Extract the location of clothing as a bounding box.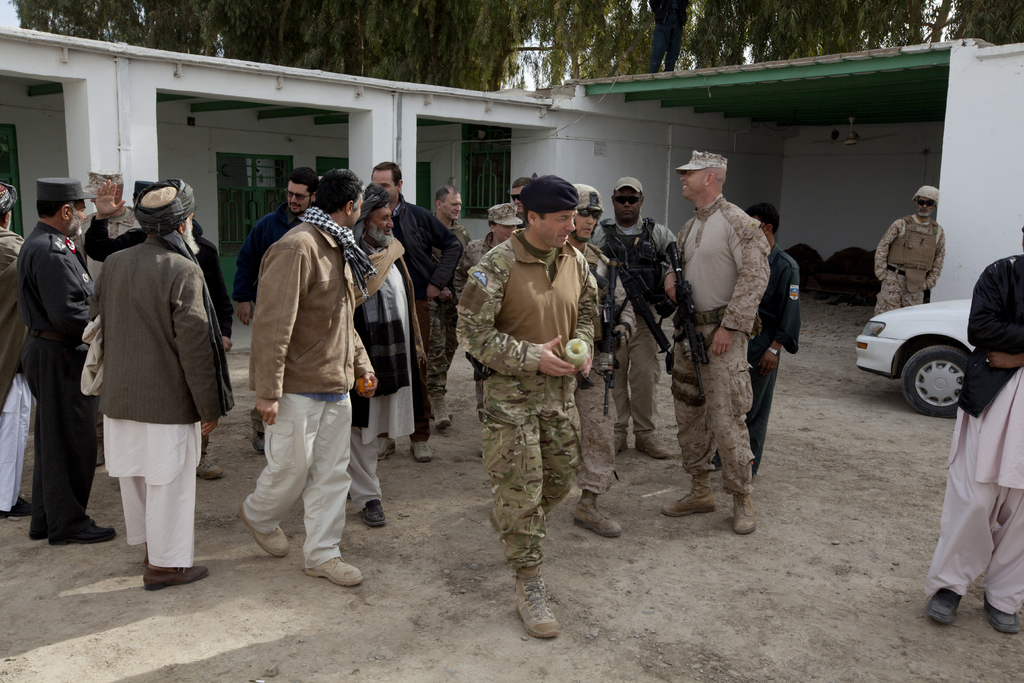
[591, 215, 687, 448].
